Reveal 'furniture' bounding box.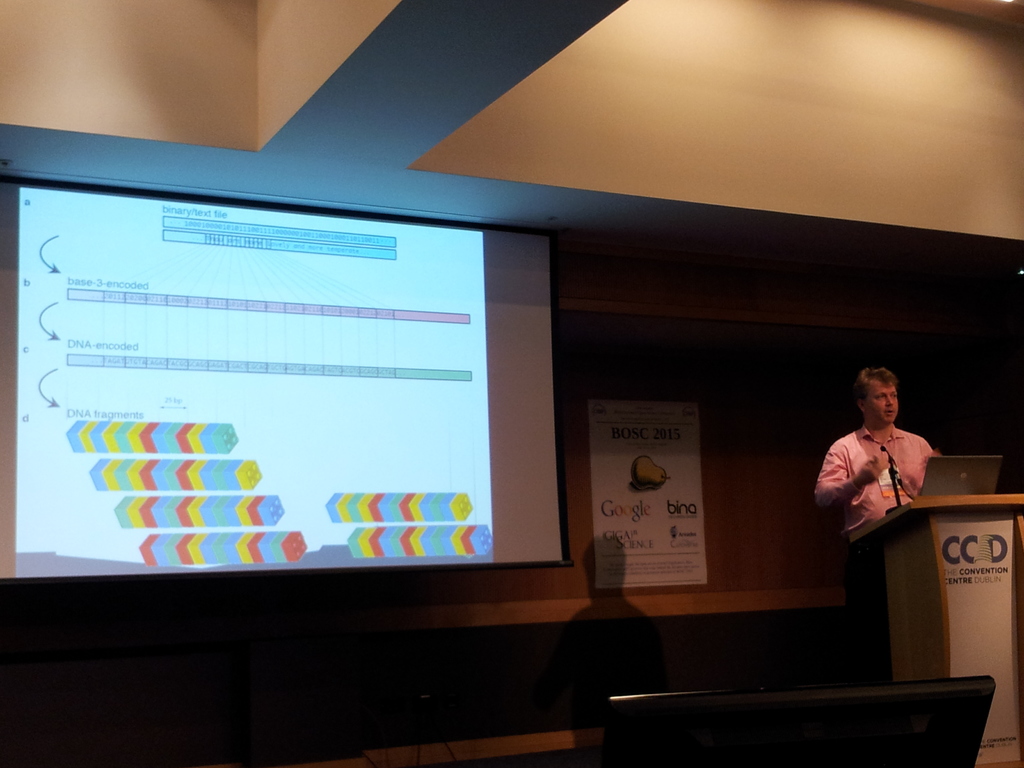
Revealed: box=[609, 673, 996, 767].
